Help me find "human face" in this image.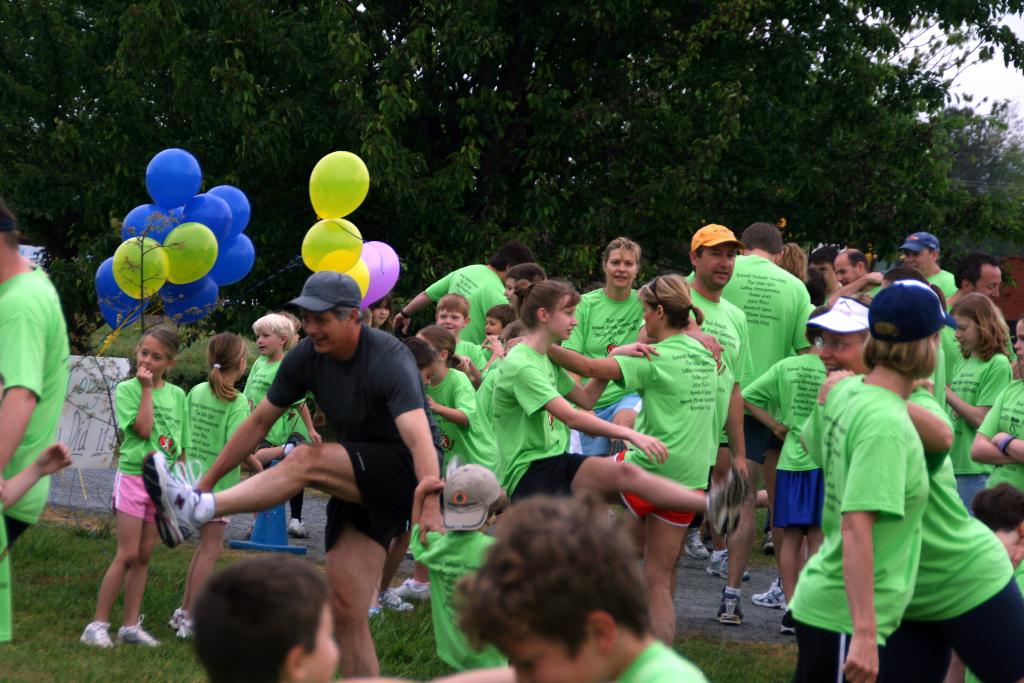
Found it: locate(641, 301, 655, 342).
